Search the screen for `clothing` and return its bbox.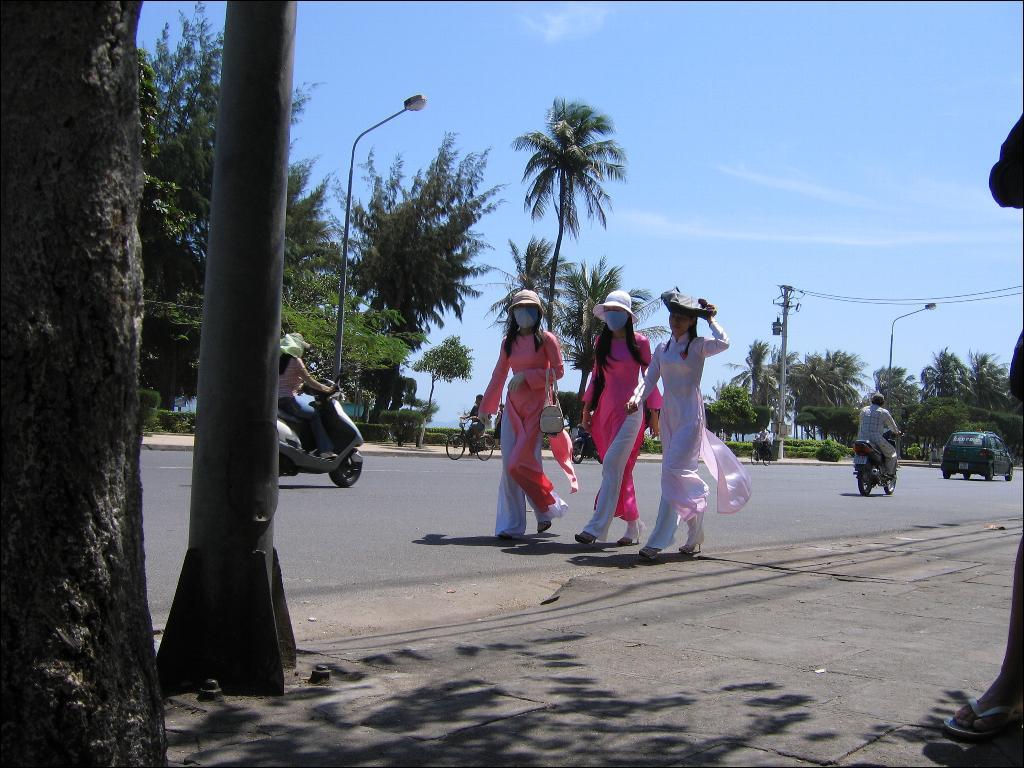
Found: Rect(856, 397, 902, 489).
